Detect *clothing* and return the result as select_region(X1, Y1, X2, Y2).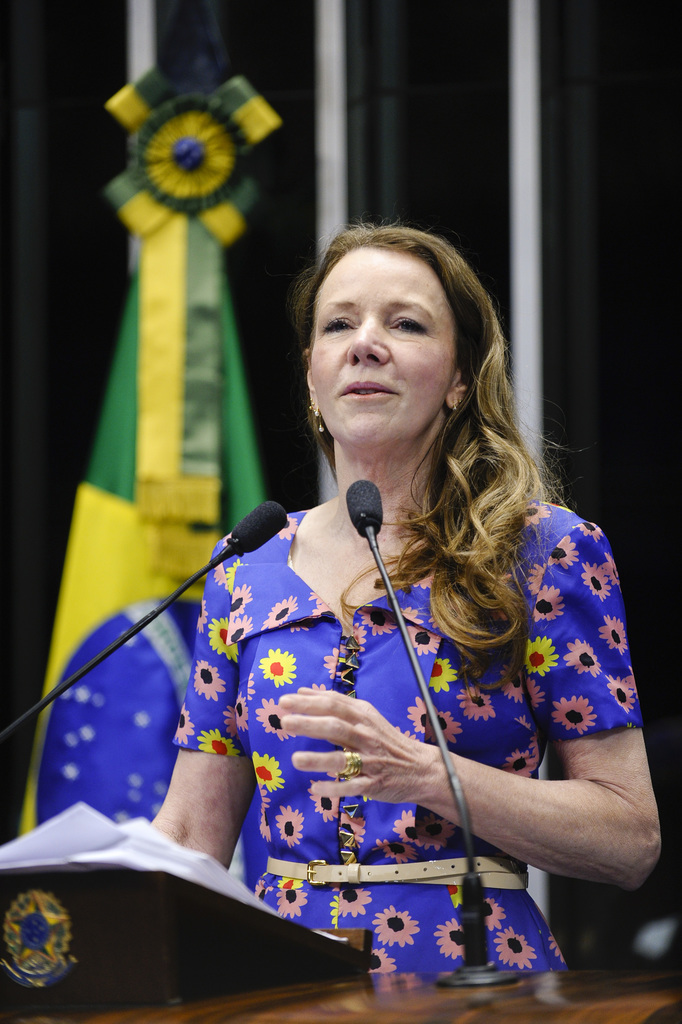
select_region(200, 466, 625, 950).
